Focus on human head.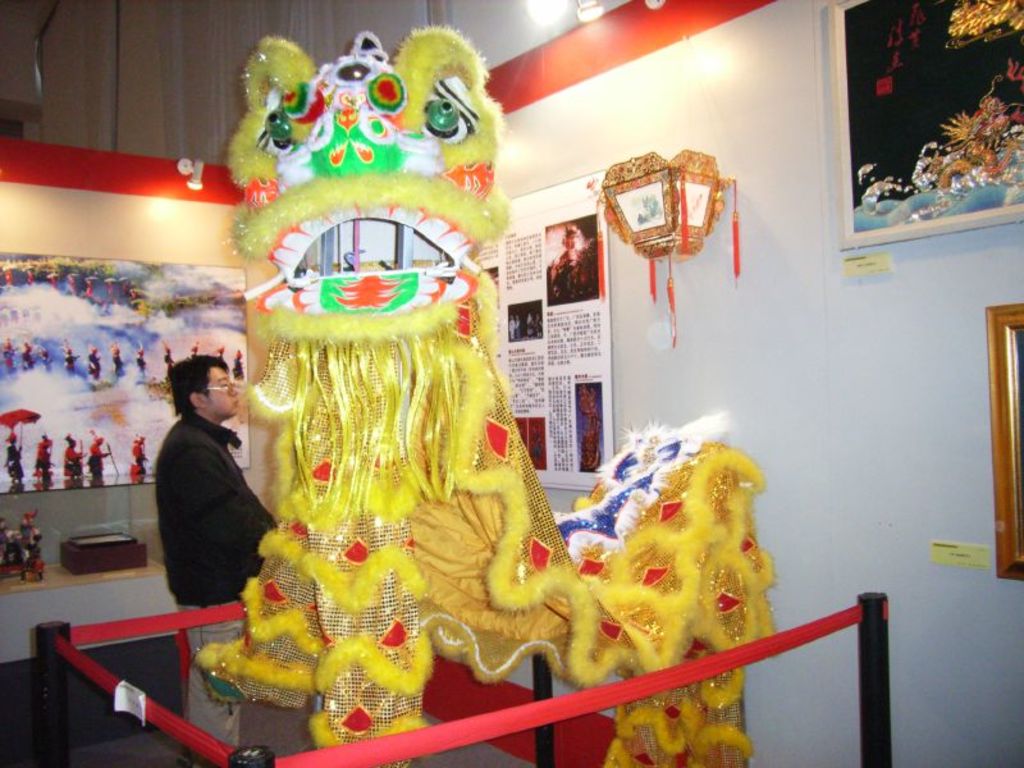
Focused at <region>161, 357, 243, 430</region>.
